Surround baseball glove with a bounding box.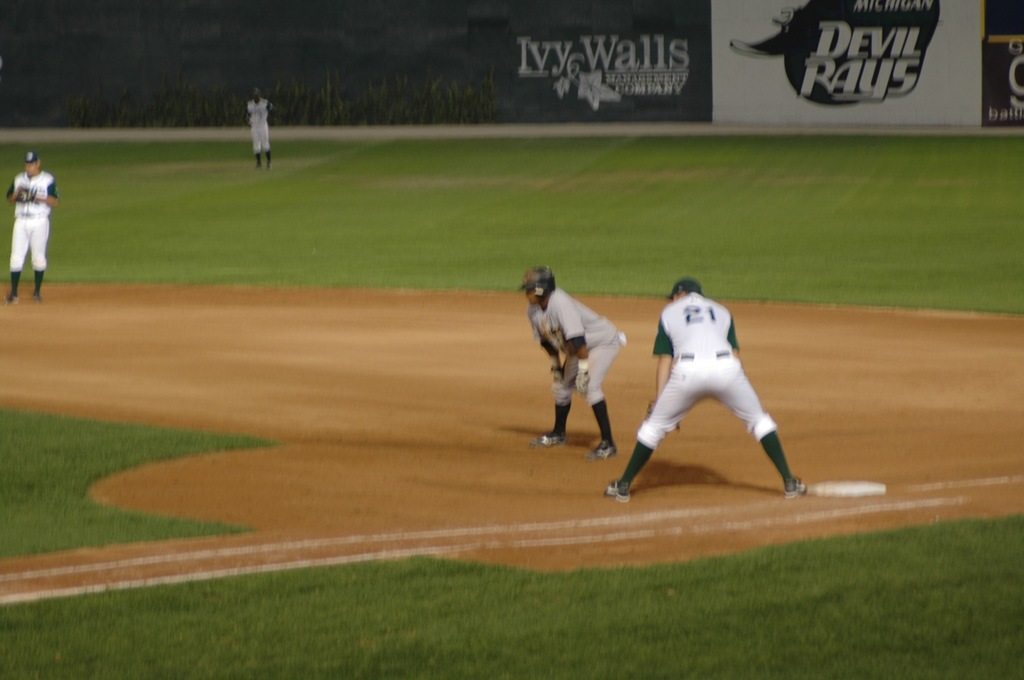
550/374/568/407.
